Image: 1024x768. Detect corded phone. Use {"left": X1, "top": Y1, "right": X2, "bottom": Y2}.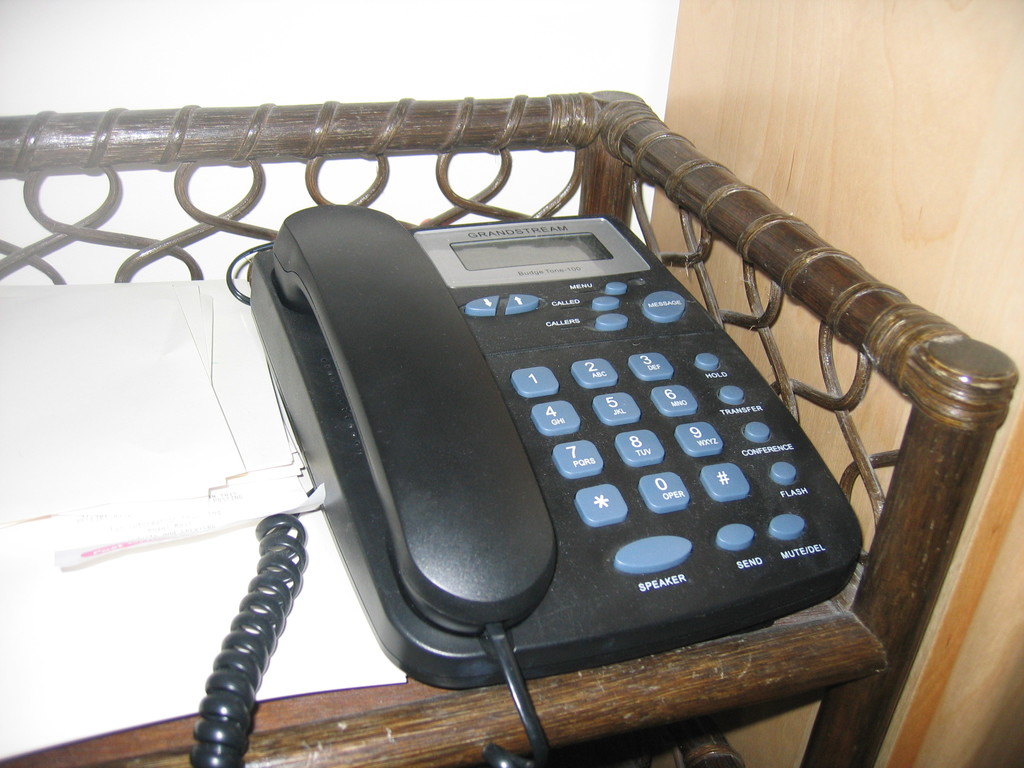
{"left": 188, "top": 202, "right": 861, "bottom": 767}.
